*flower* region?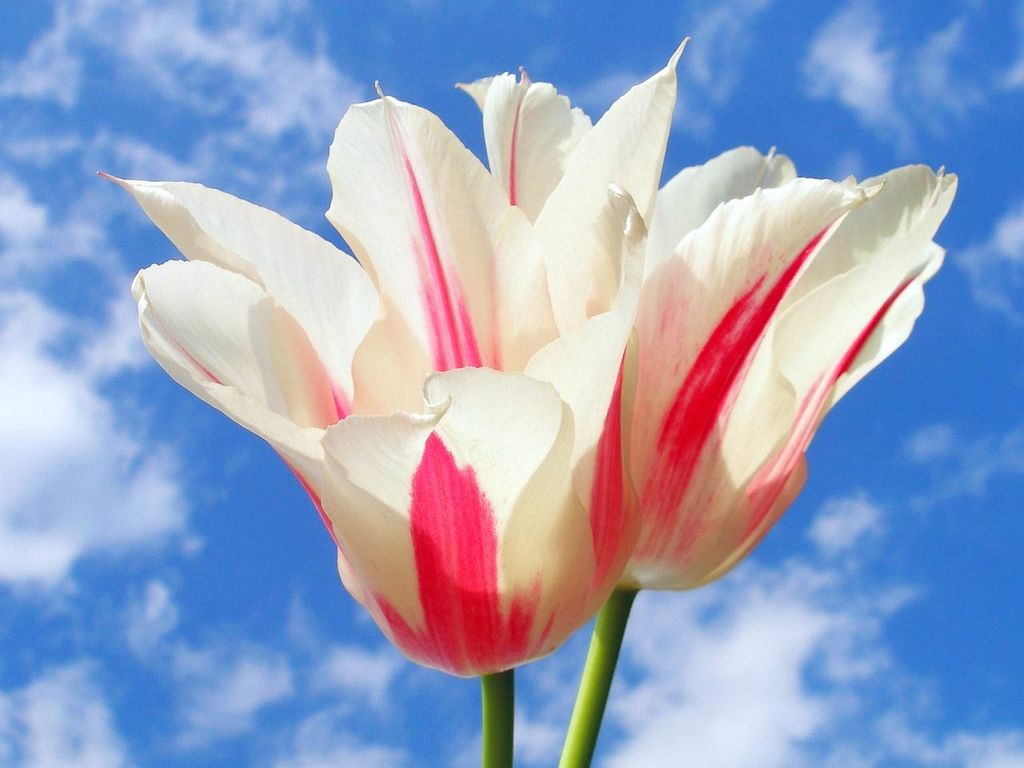
(left=455, top=85, right=955, bottom=591)
